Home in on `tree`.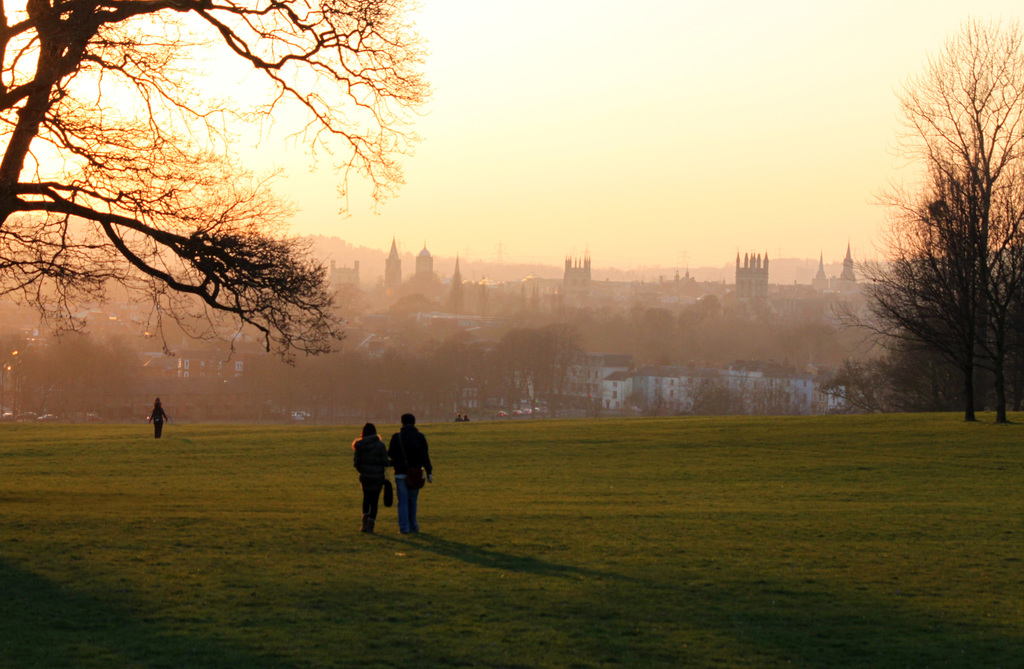
Homed in at [x1=8, y1=312, x2=134, y2=415].
